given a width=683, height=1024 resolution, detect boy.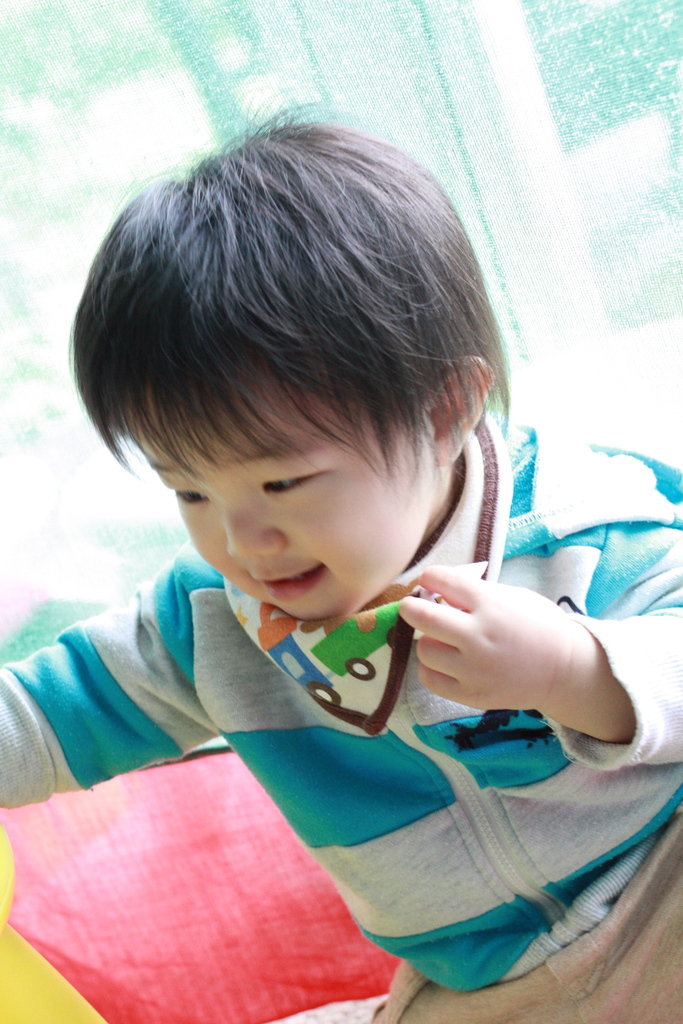
Rect(0, 113, 682, 1023).
